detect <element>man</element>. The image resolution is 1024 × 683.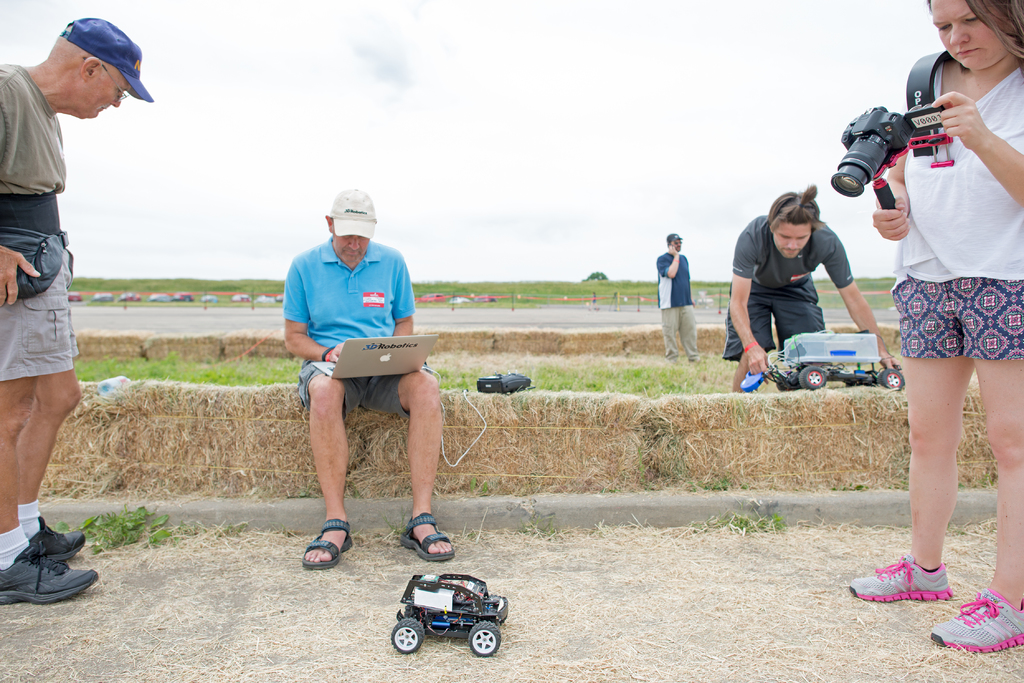
(x1=658, y1=223, x2=707, y2=365).
